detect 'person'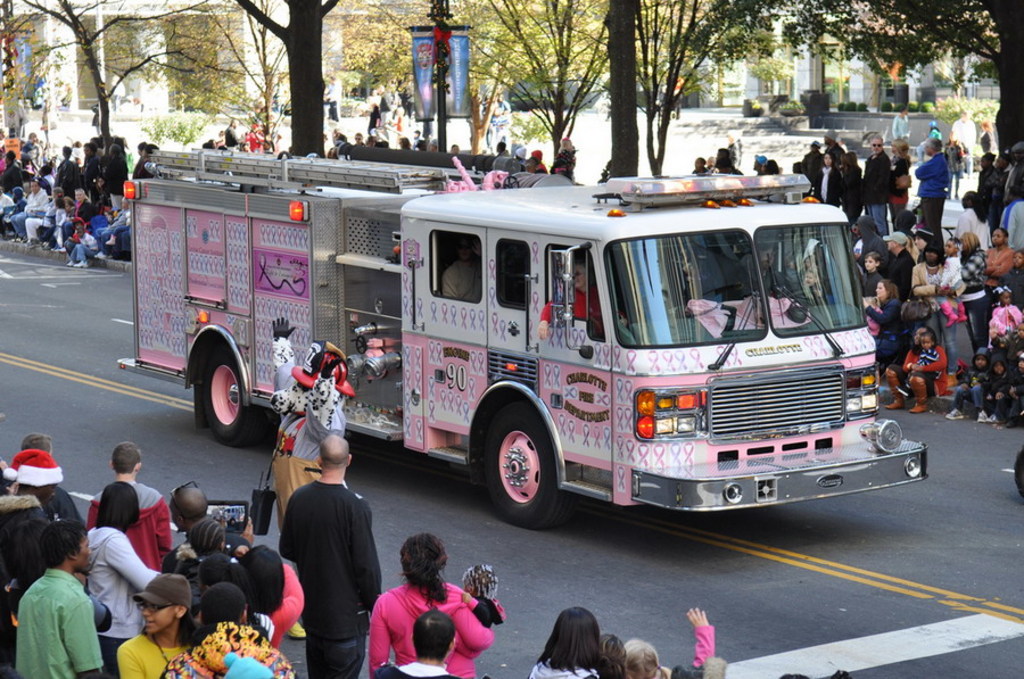
<region>511, 148, 528, 167</region>
